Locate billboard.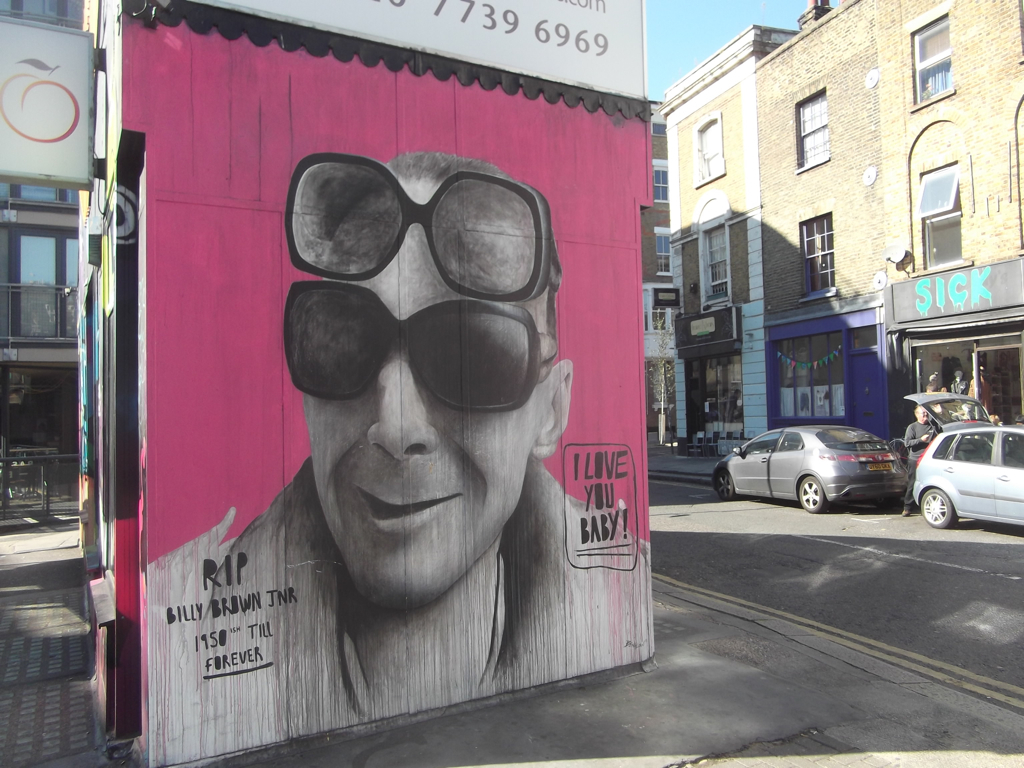
Bounding box: pyautogui.locateOnScreen(890, 268, 1023, 323).
